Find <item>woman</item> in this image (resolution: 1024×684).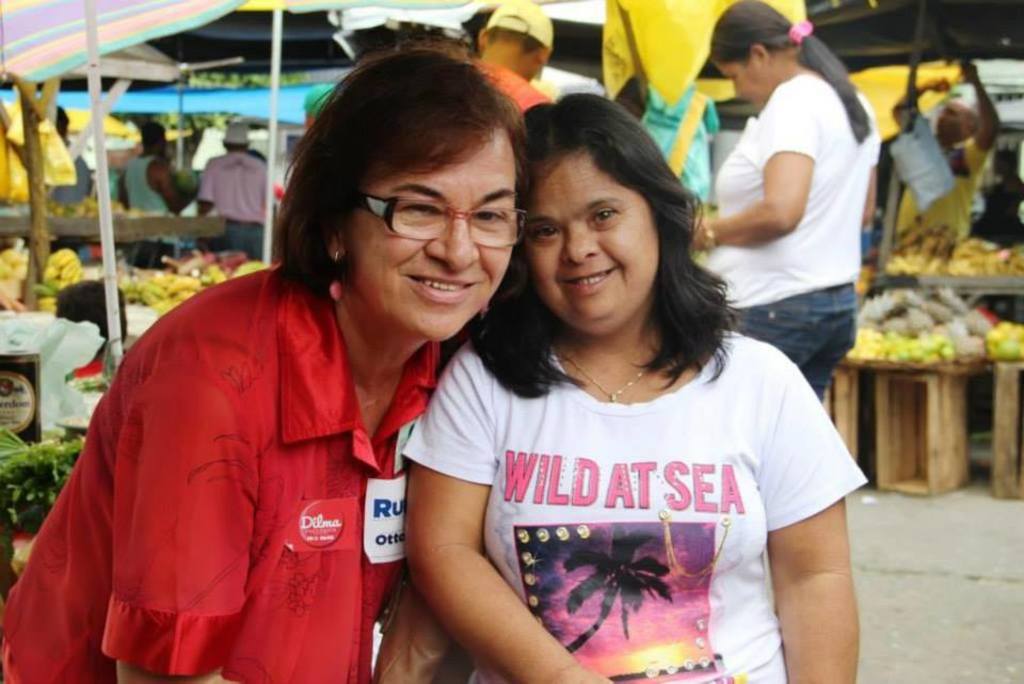
[47, 91, 530, 683].
